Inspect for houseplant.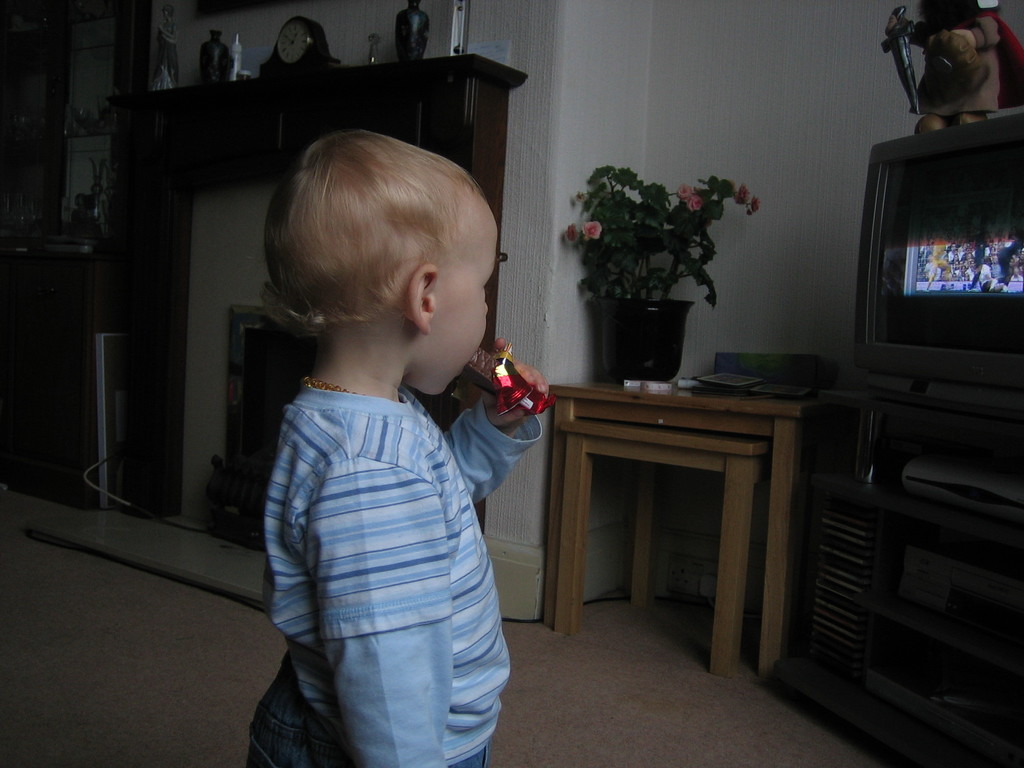
Inspection: locate(556, 154, 771, 399).
